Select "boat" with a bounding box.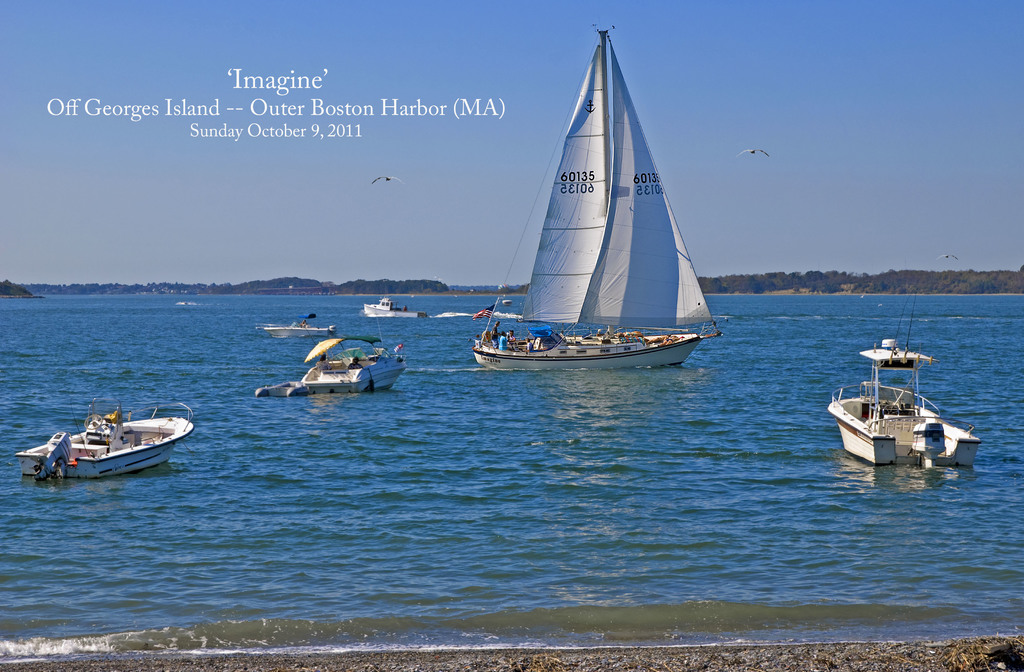
bbox(252, 316, 408, 396).
